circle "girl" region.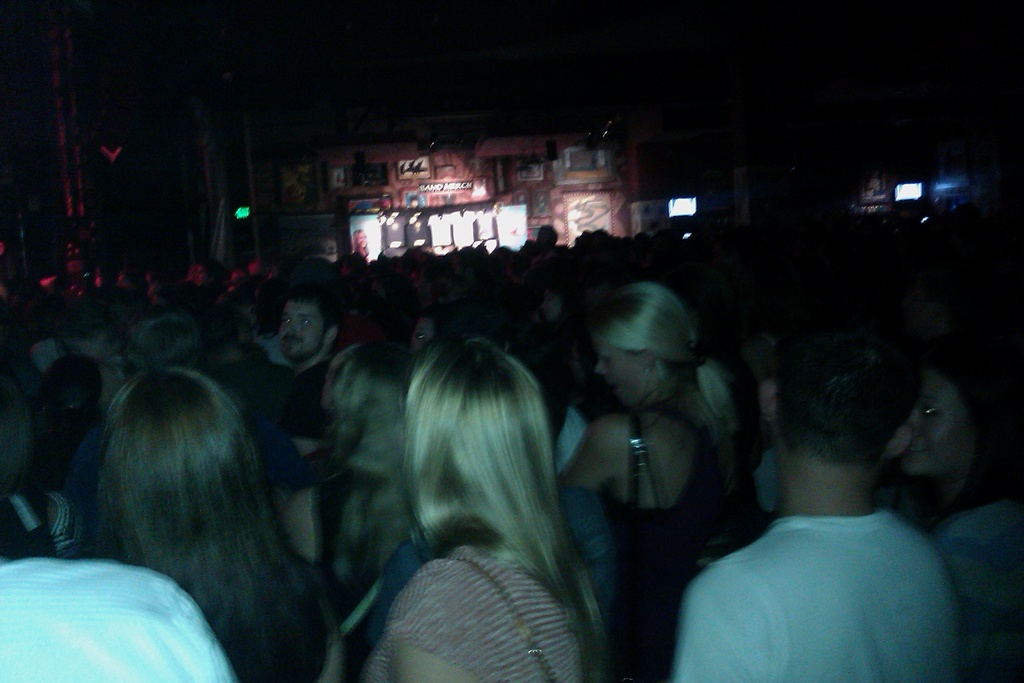
Region: [556, 277, 760, 680].
